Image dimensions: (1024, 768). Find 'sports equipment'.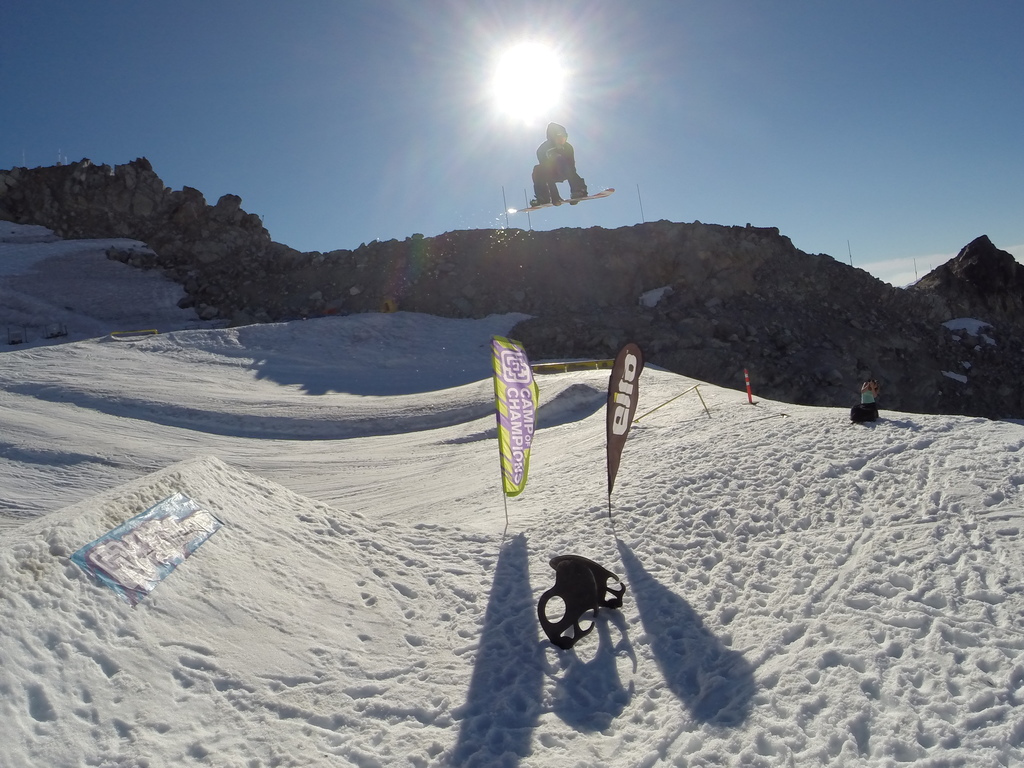
532,557,600,650.
